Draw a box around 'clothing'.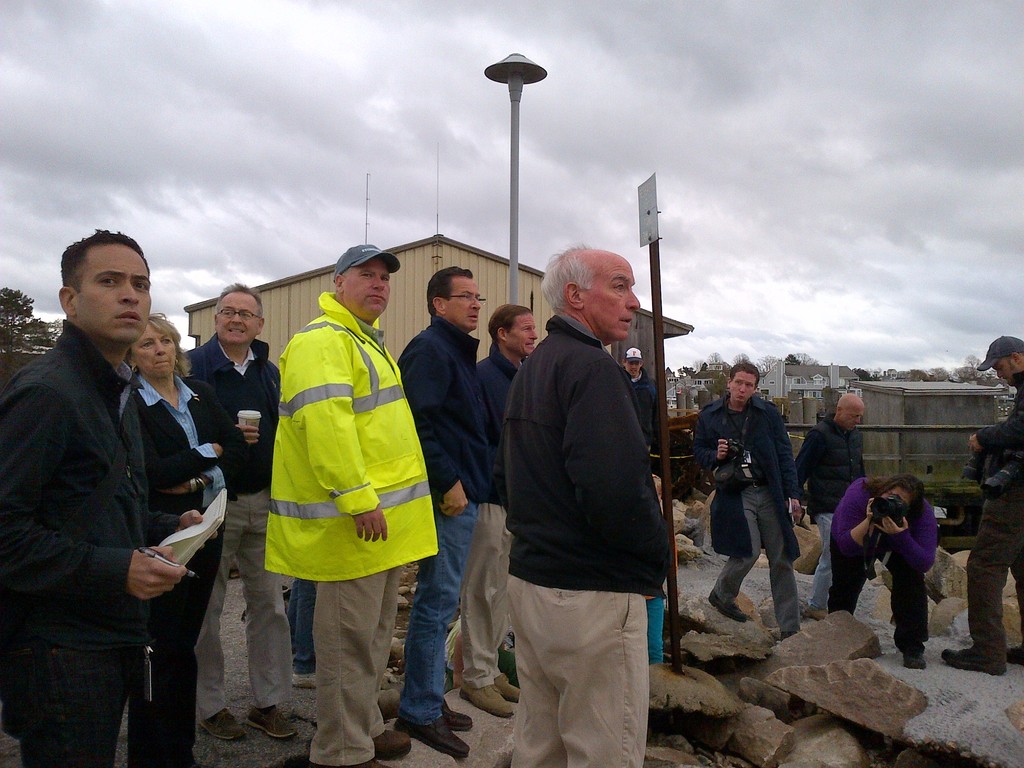
pyautogui.locateOnScreen(826, 475, 936, 648).
